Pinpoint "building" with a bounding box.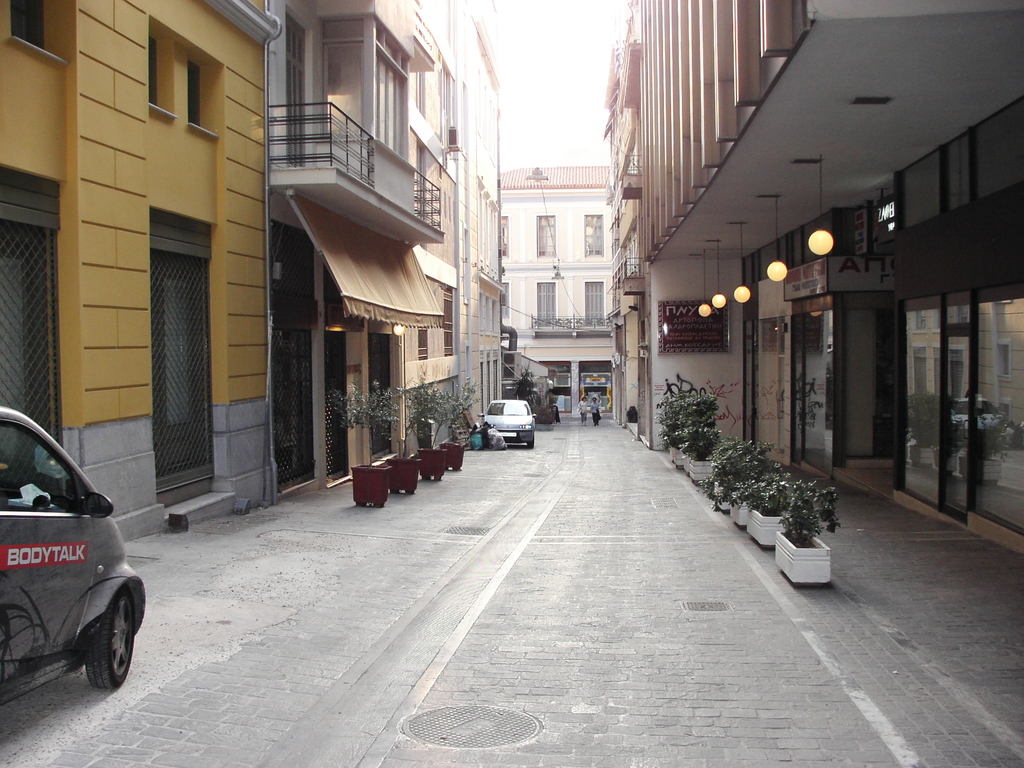
600 0 1023 565.
